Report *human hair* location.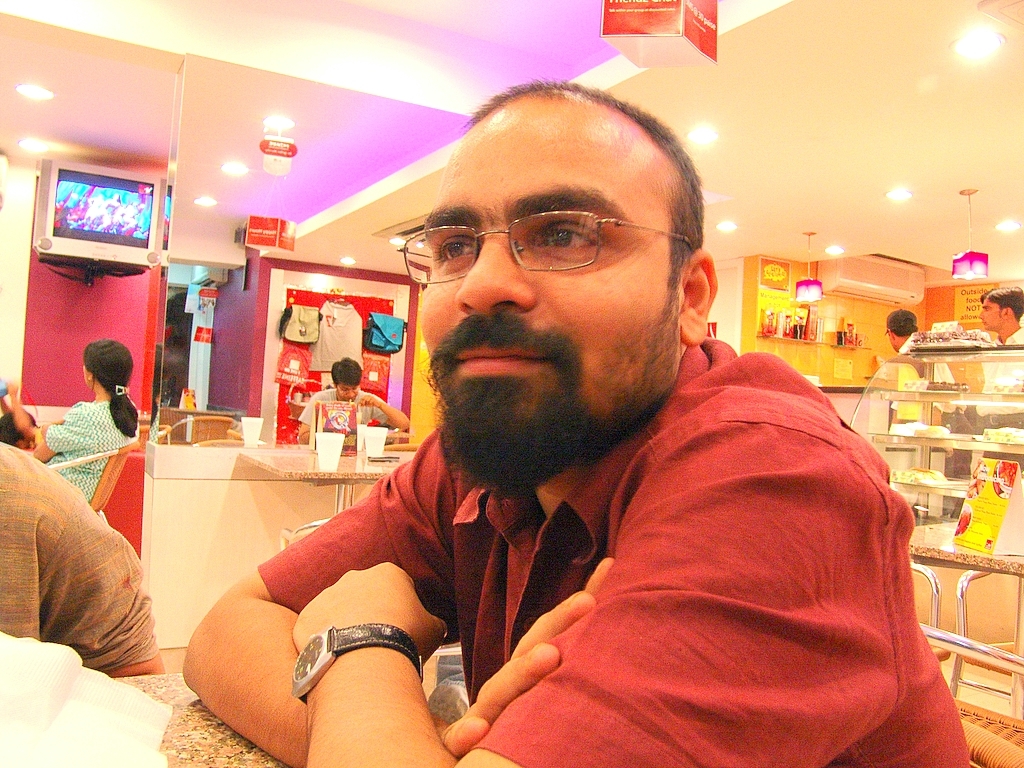
Report: [left=979, top=287, right=1023, bottom=319].
